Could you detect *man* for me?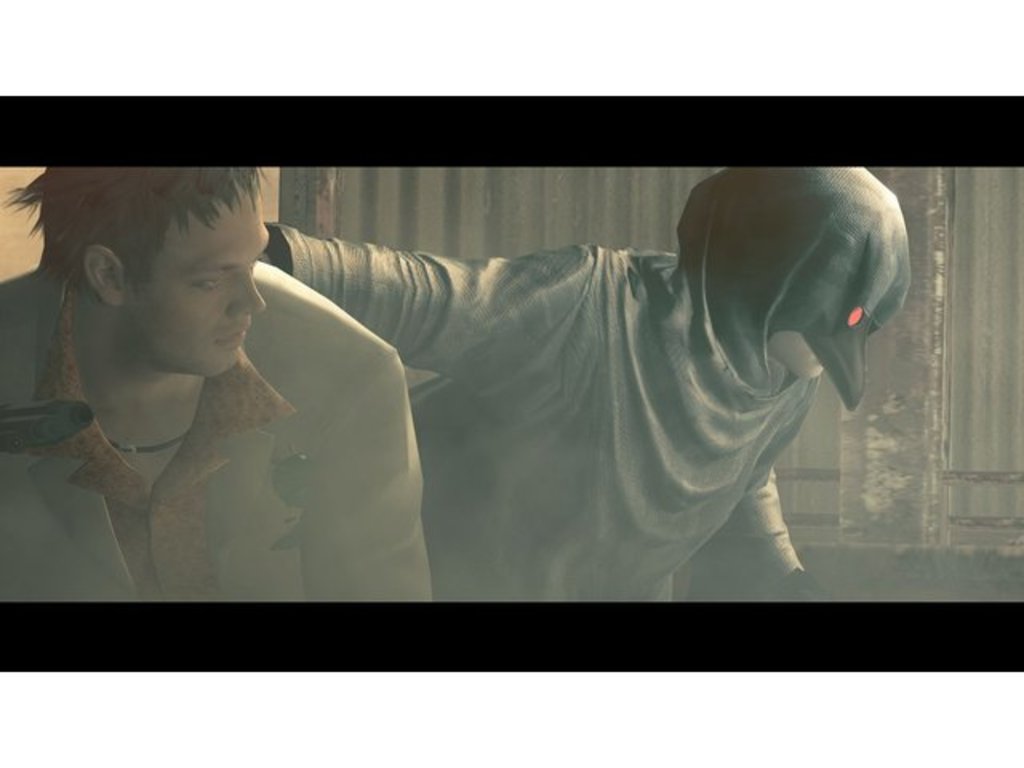
Detection result: 259,160,912,603.
